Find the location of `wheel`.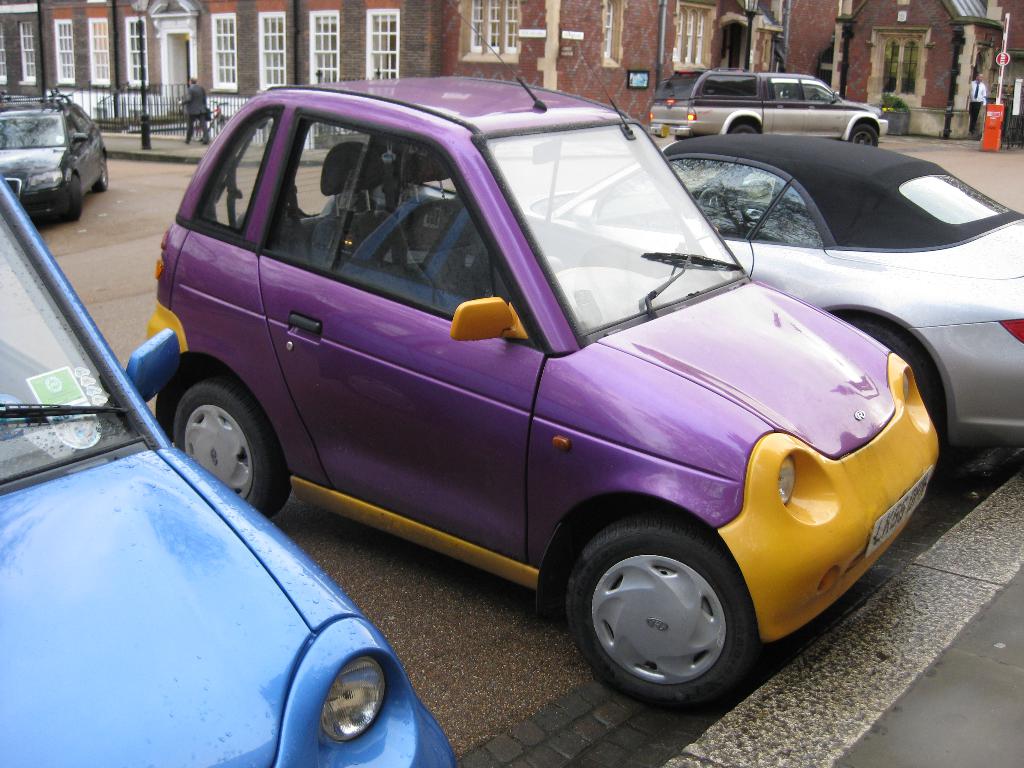
Location: {"left": 94, "top": 154, "right": 109, "bottom": 193}.
